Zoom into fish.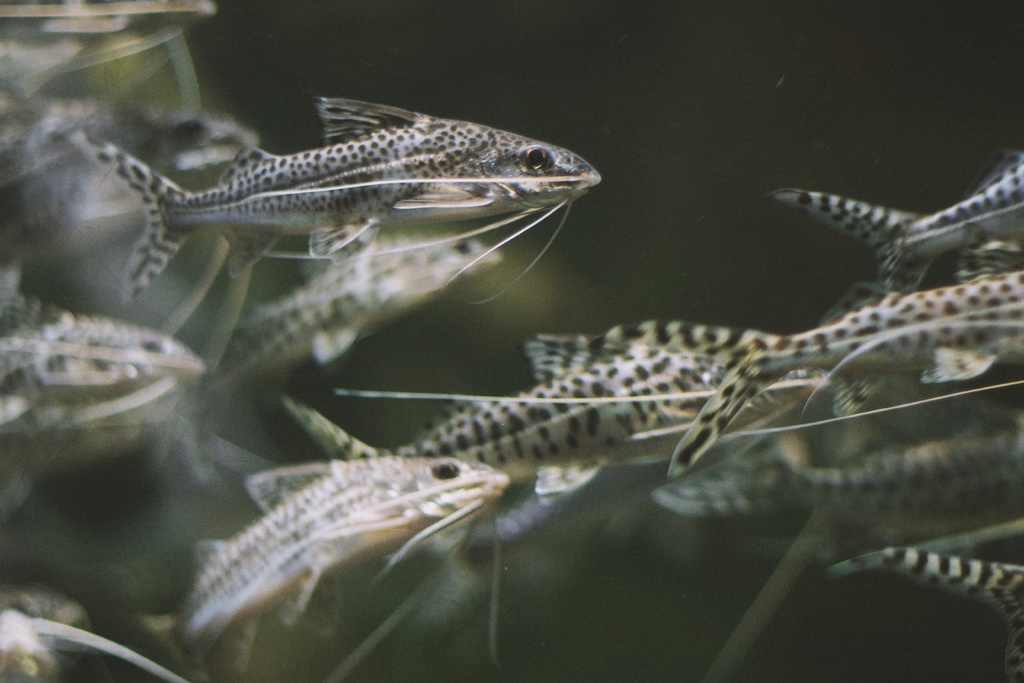
Zoom target: [89, 85, 615, 286].
